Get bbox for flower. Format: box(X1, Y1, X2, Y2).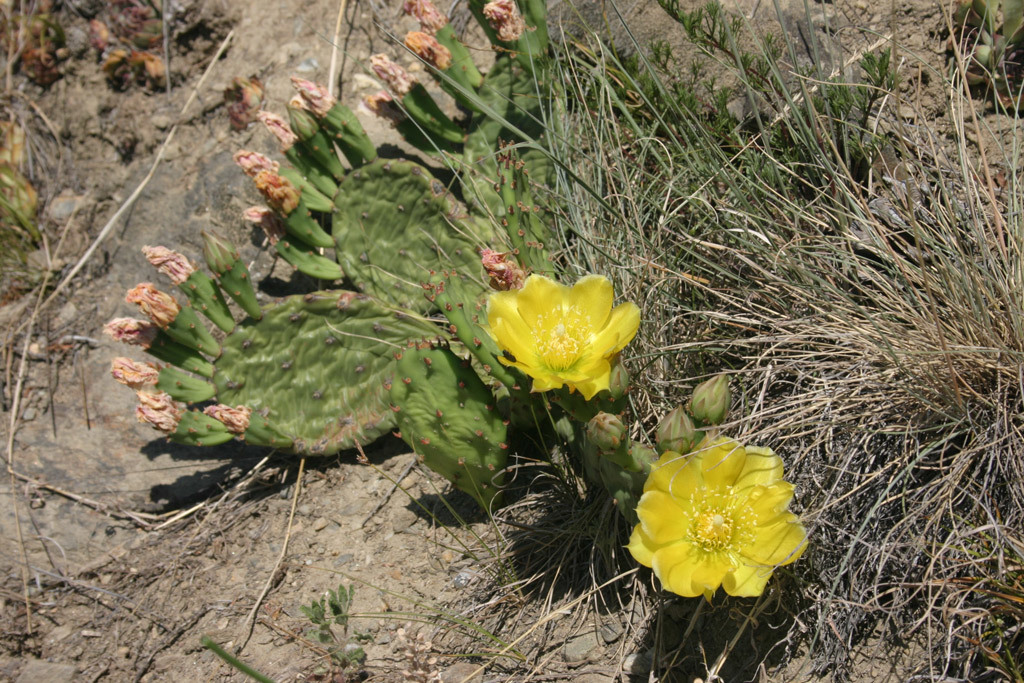
box(199, 405, 249, 445).
